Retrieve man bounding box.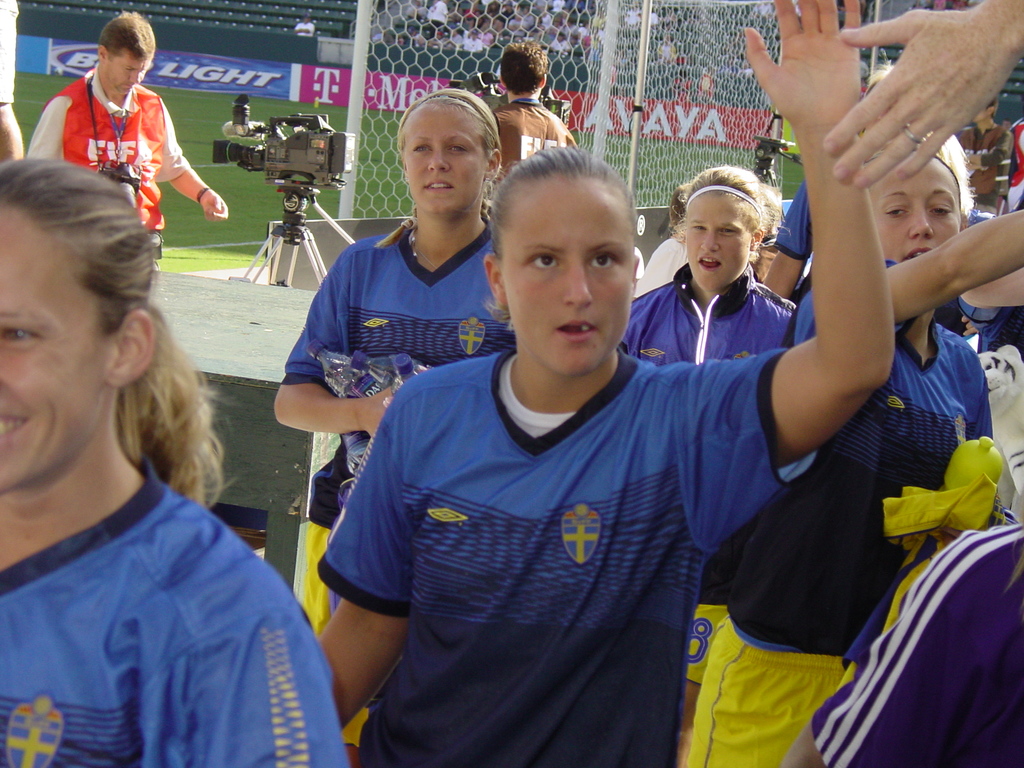
Bounding box: [x1=954, y1=98, x2=1014, y2=208].
